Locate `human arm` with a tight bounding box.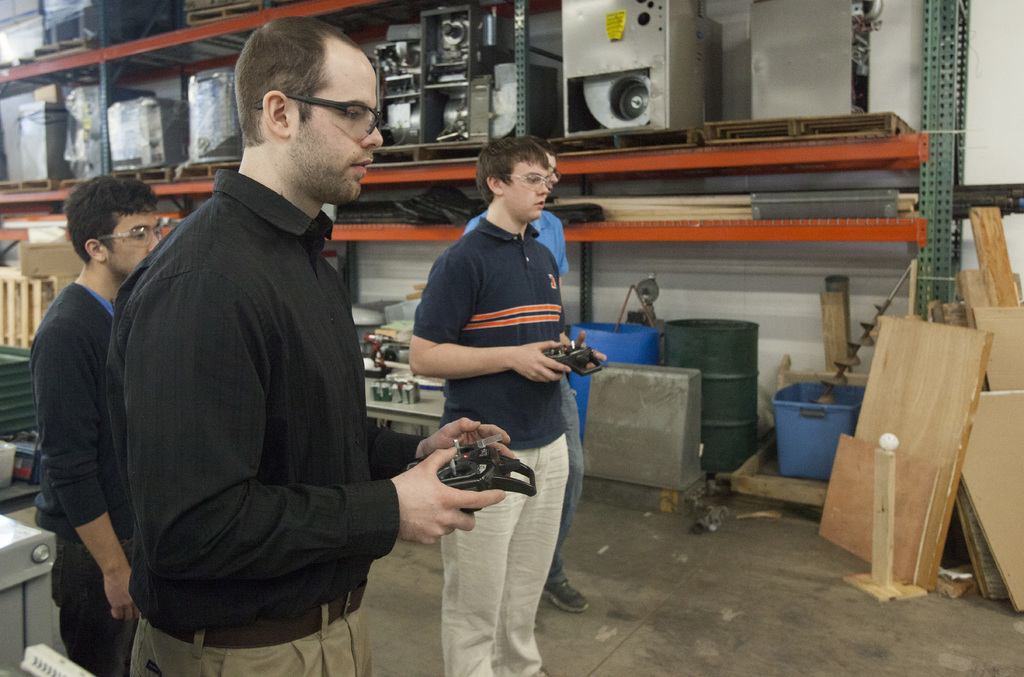
bbox=(36, 286, 129, 589).
